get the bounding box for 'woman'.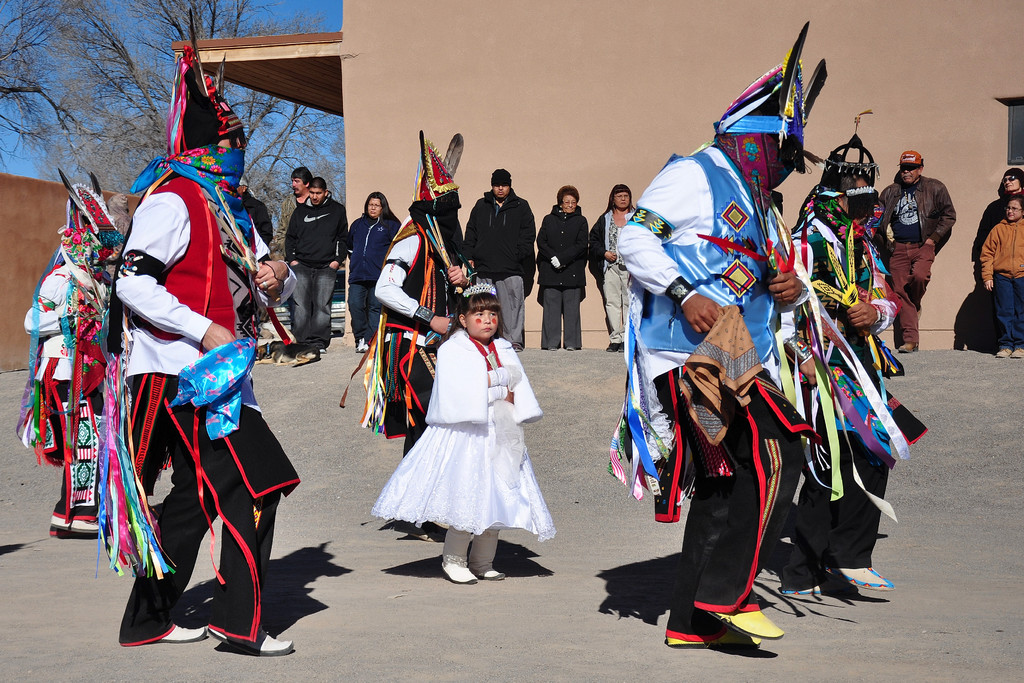
pyautogui.locateOnScreen(337, 128, 479, 536).
